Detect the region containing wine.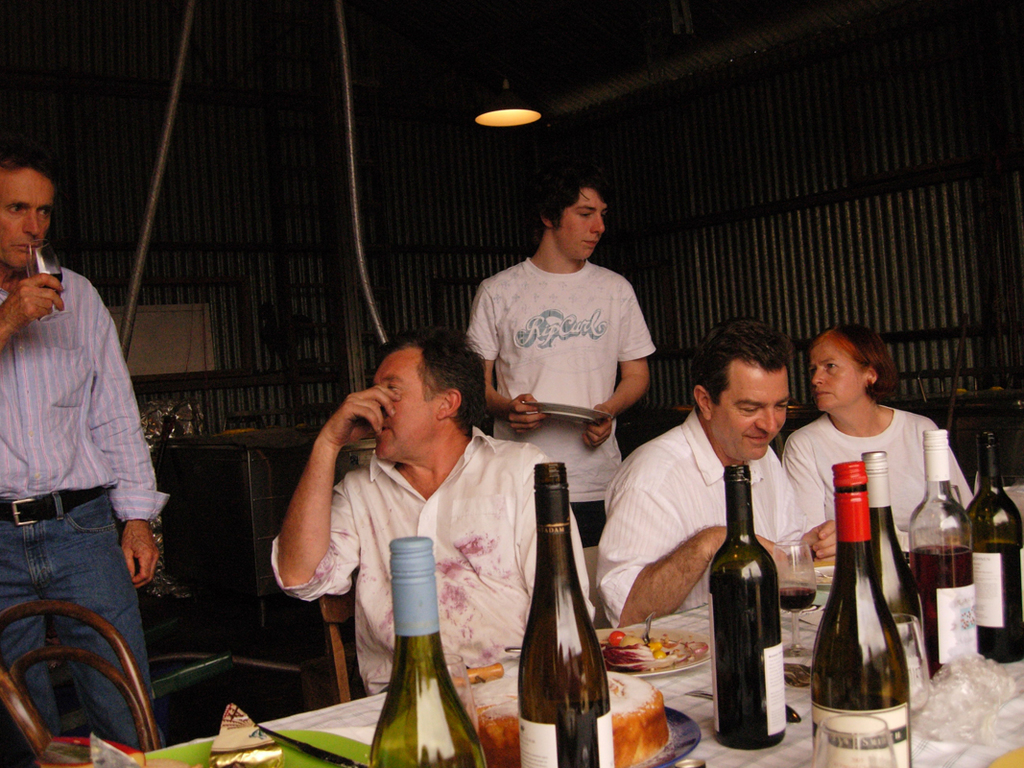
box(373, 538, 486, 767).
